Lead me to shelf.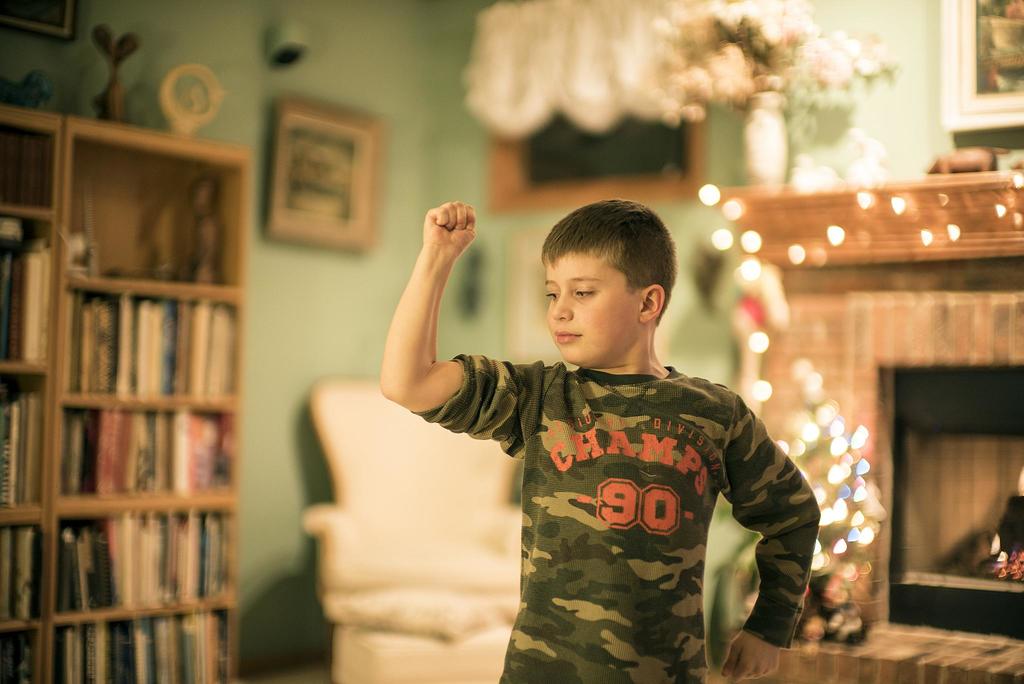
Lead to crop(0, 622, 62, 683).
